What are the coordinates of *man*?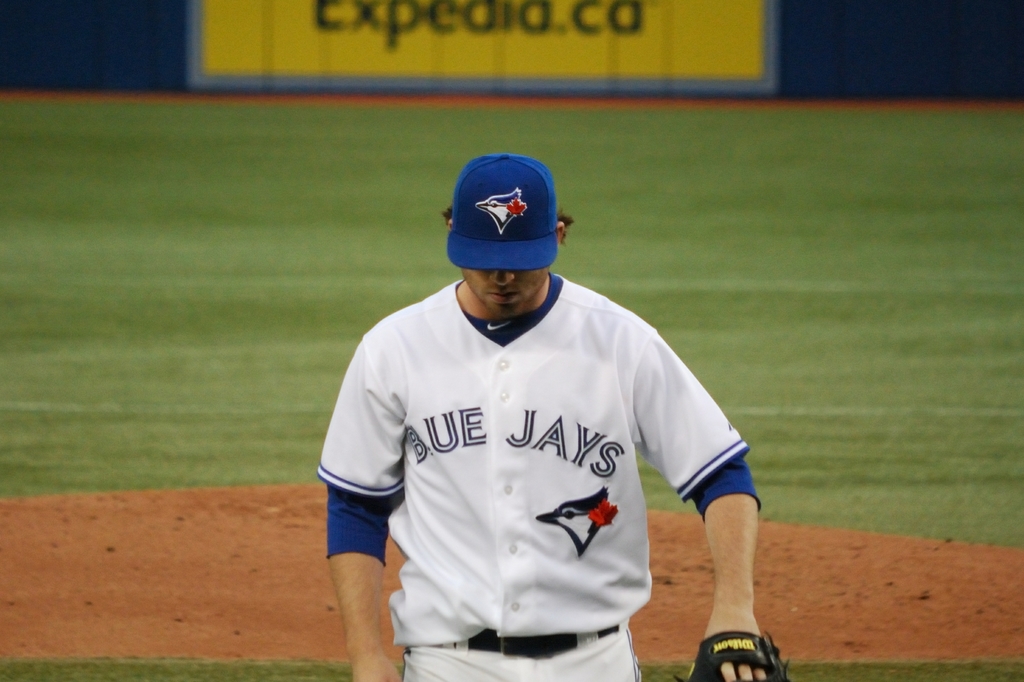
[295,121,822,670].
